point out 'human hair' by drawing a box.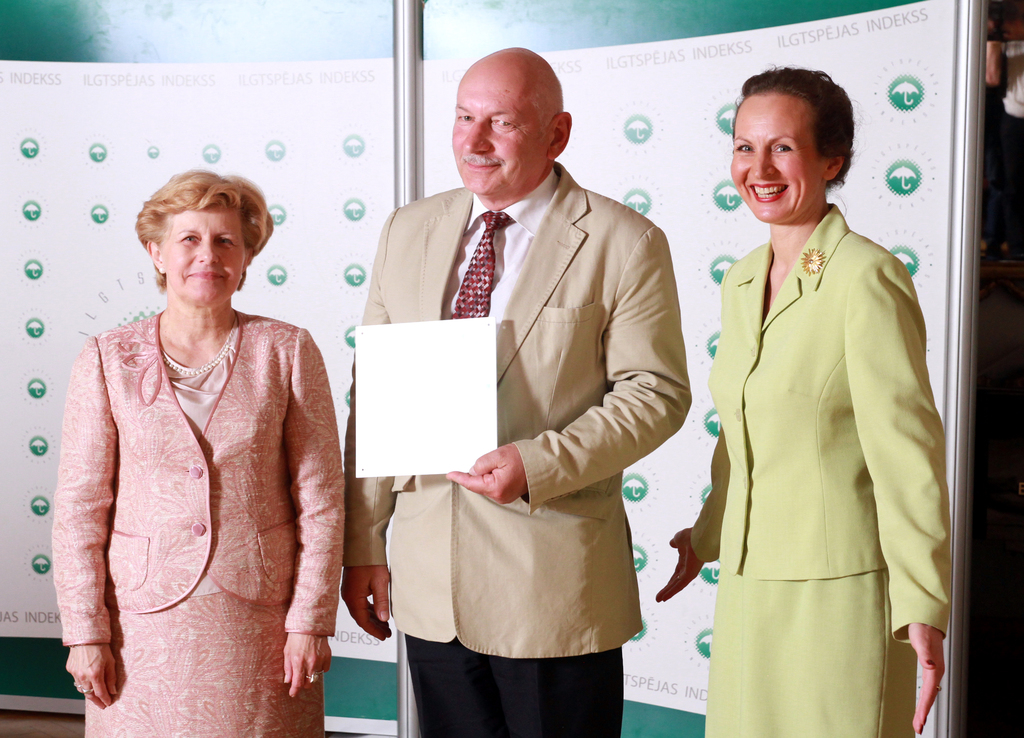
{"left": 124, "top": 175, "right": 277, "bottom": 289}.
